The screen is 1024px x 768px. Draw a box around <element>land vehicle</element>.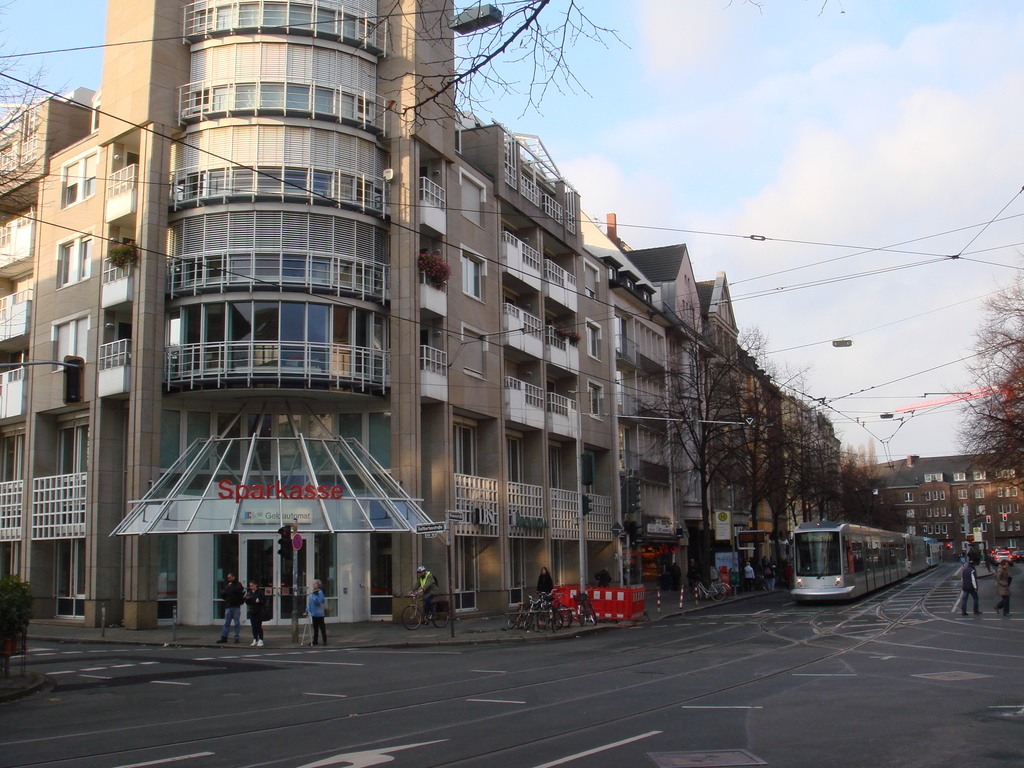
rect(696, 577, 734, 600).
